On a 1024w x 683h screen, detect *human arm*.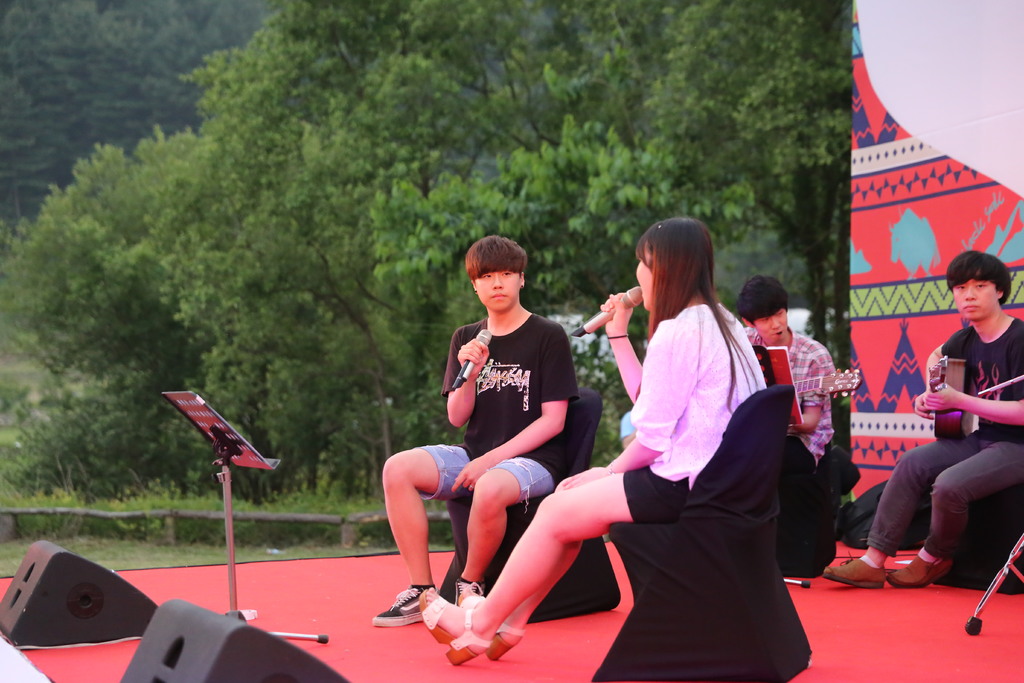
left=769, top=347, right=835, bottom=435.
